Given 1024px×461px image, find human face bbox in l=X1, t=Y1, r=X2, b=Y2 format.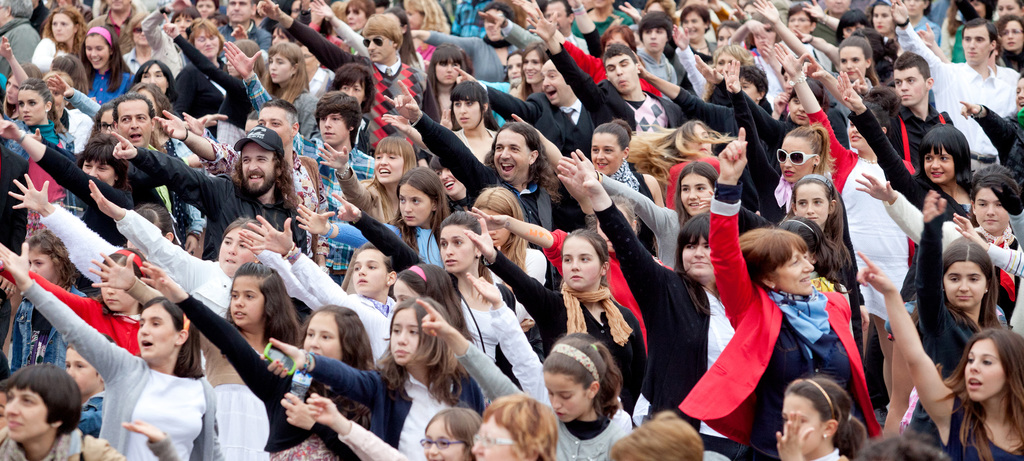
l=740, t=75, r=761, b=103.
